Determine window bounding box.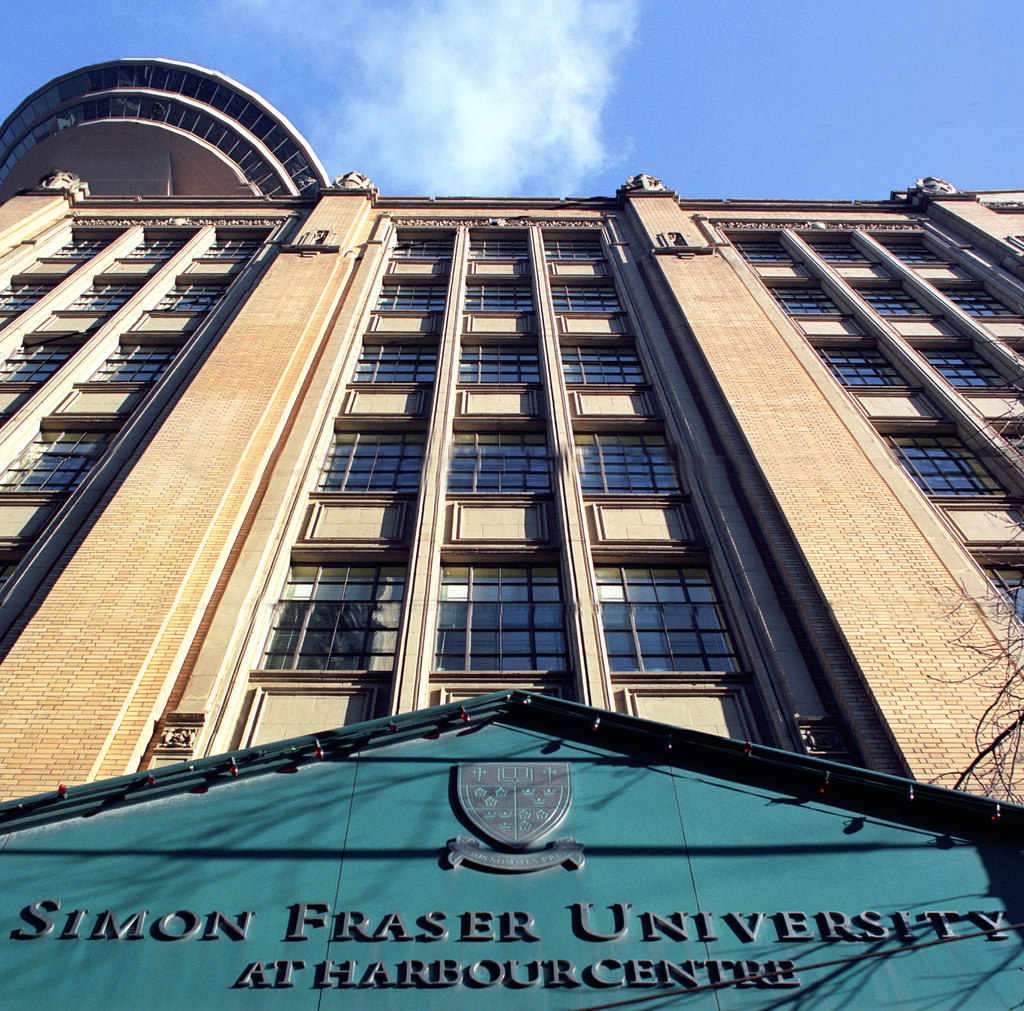
Determined: 819 345 913 391.
